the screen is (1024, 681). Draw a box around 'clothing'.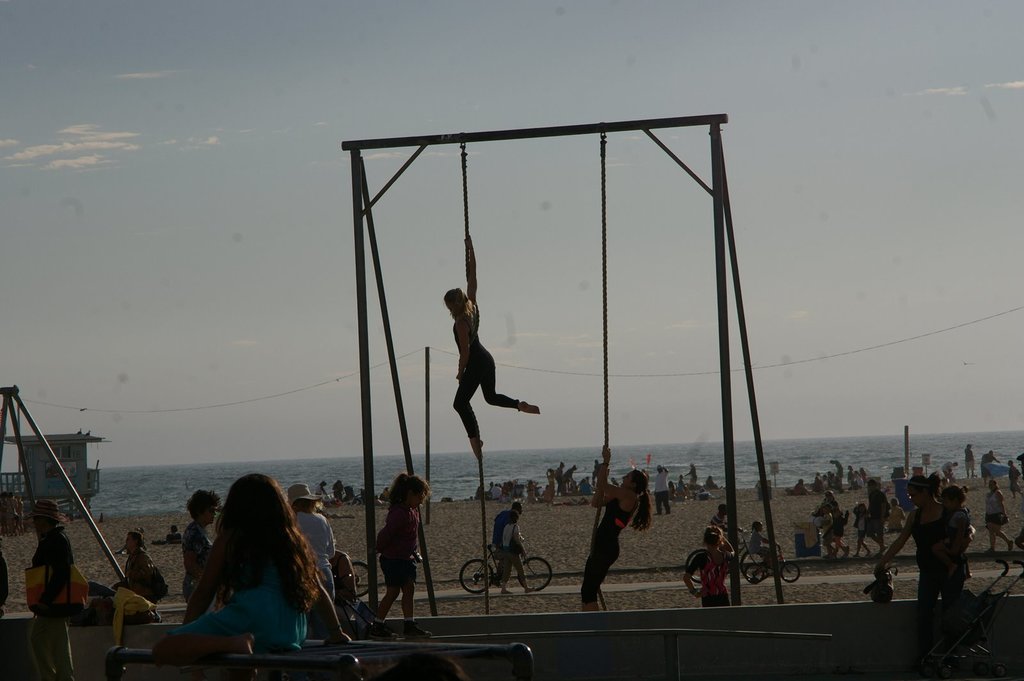
box(581, 483, 641, 600).
